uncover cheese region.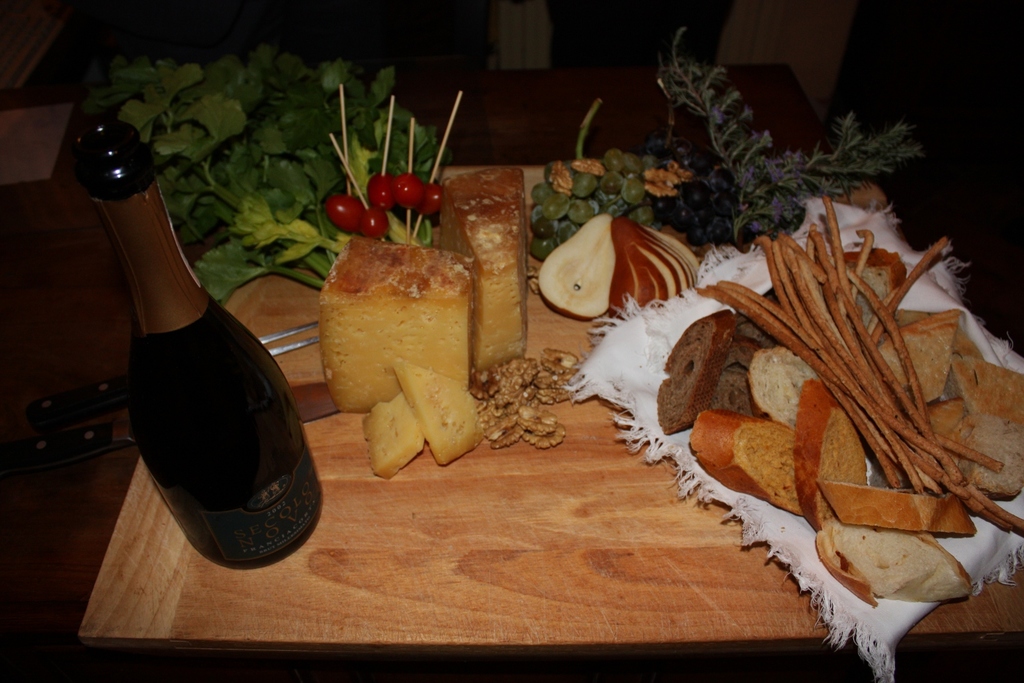
Uncovered: {"left": 436, "top": 167, "right": 531, "bottom": 369}.
